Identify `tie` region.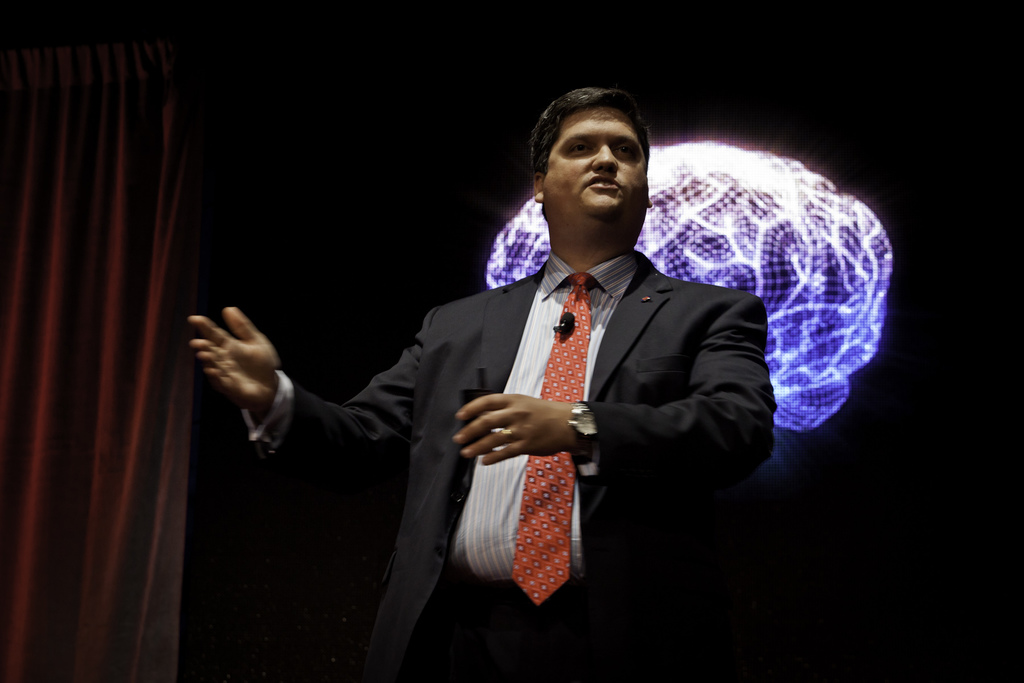
Region: select_region(508, 269, 611, 607).
